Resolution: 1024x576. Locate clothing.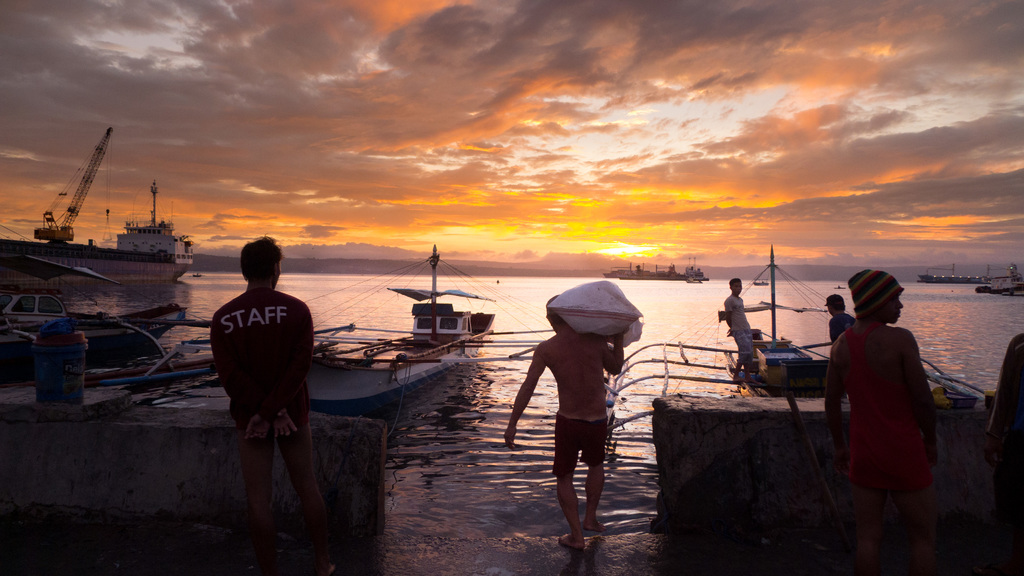
(209,284,315,529).
